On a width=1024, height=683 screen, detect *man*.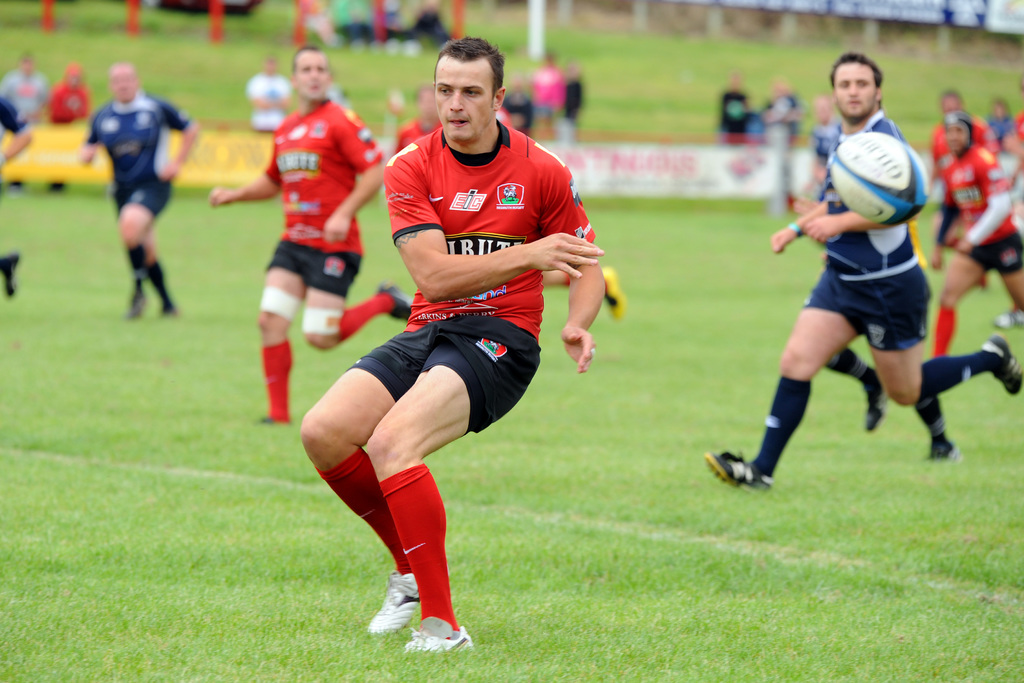
box=[501, 78, 534, 137].
